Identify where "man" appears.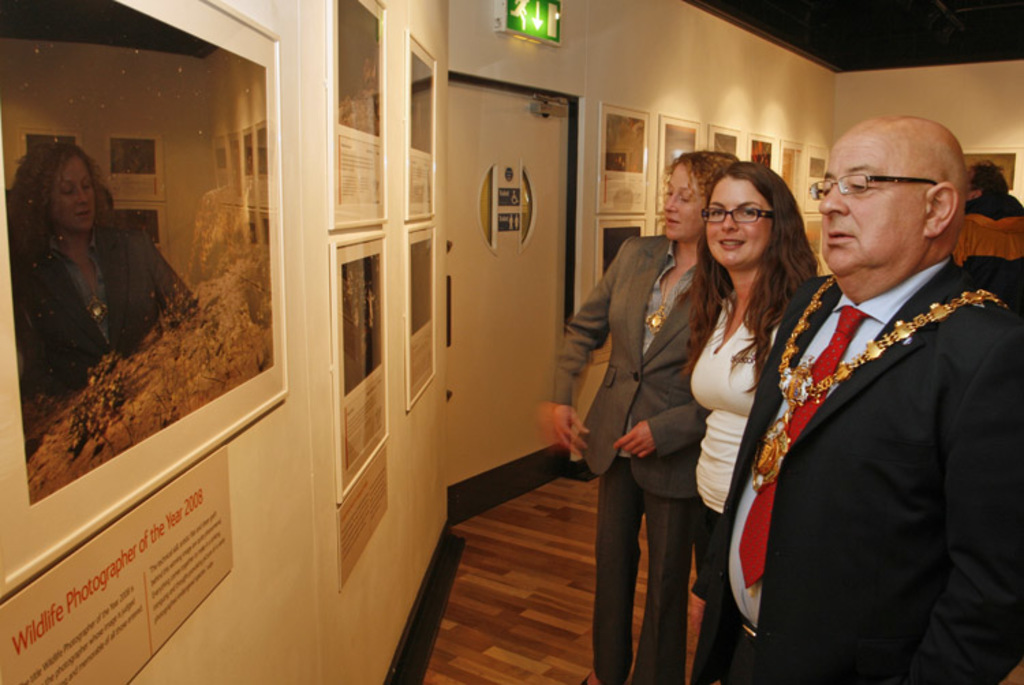
Appears at (747, 79, 1014, 684).
